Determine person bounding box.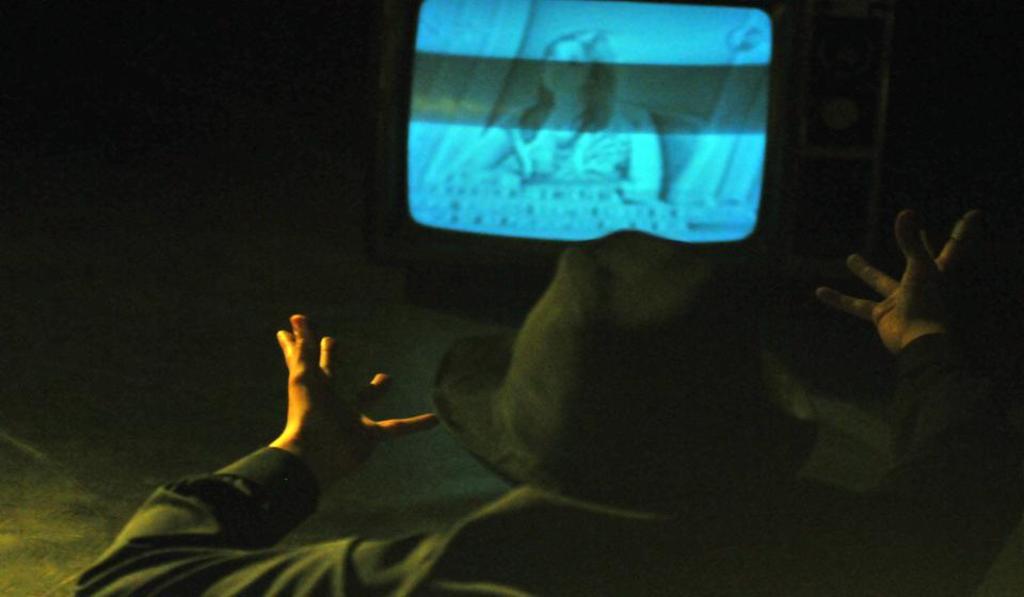
Determined: Rect(449, 25, 670, 207).
